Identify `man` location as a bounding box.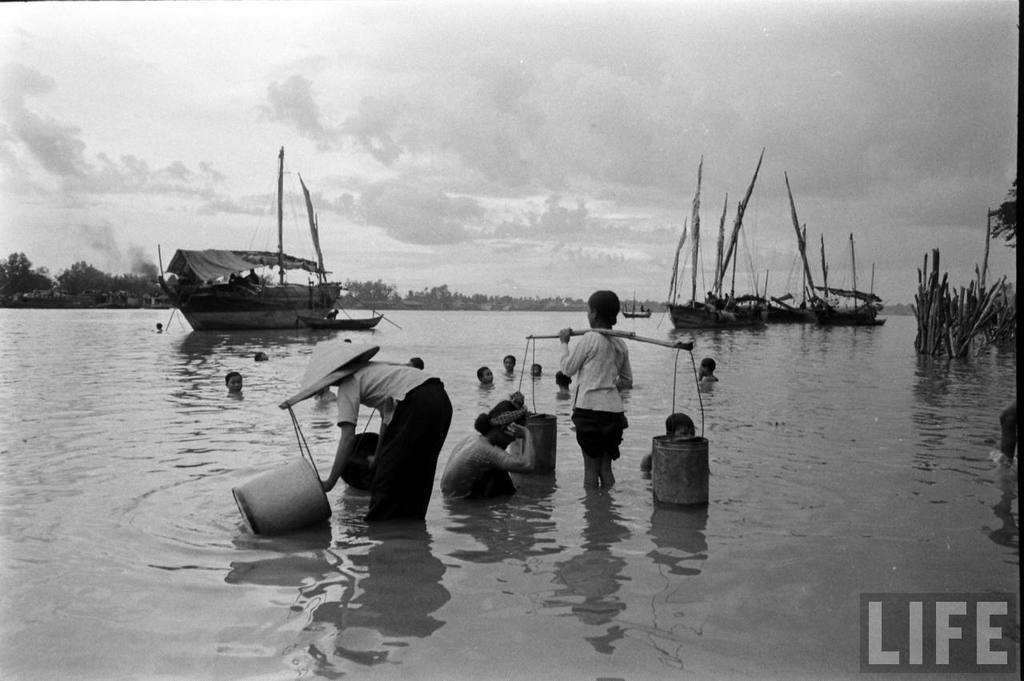
x1=479, y1=363, x2=495, y2=391.
